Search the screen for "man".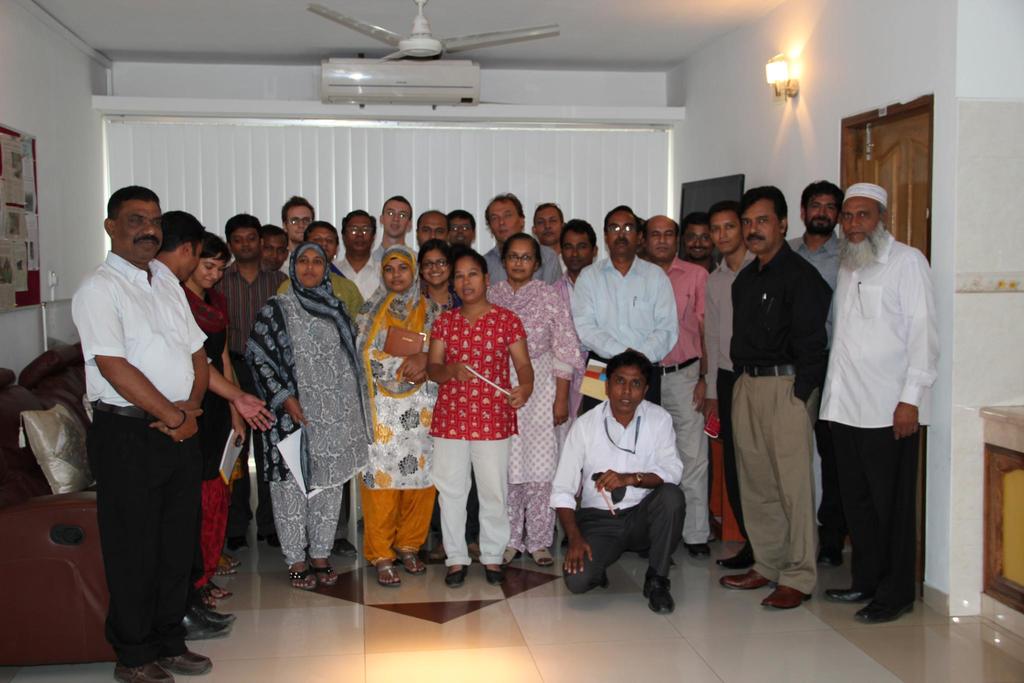
Found at box=[817, 164, 948, 618].
